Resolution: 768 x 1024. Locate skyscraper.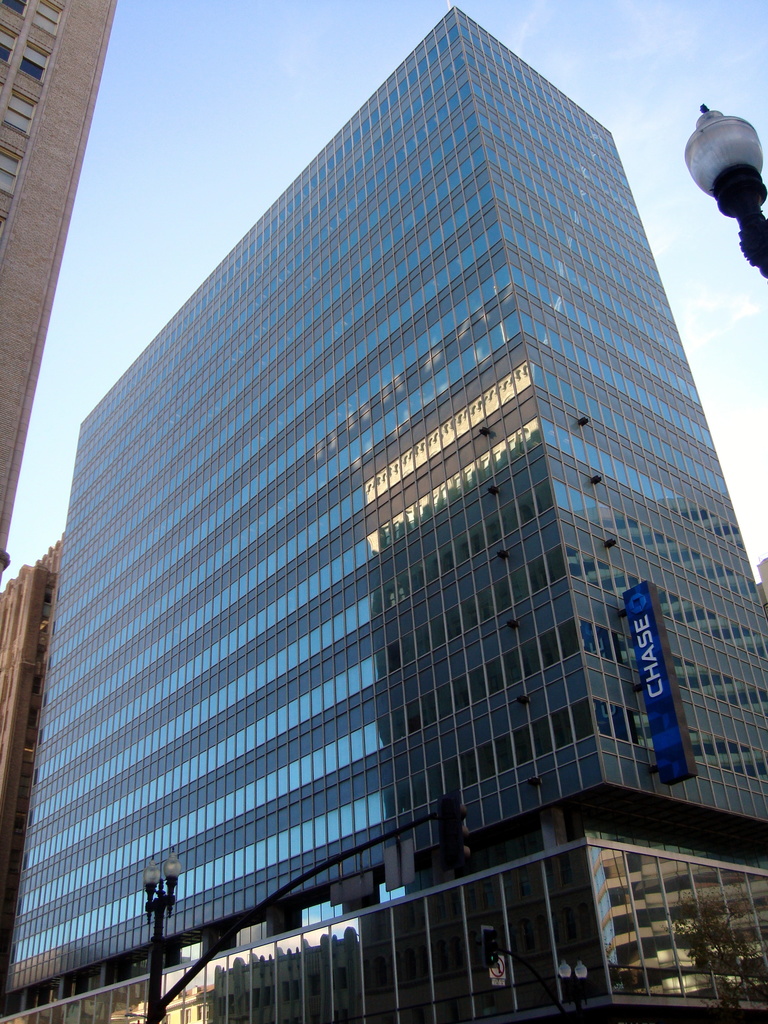
{"left": 2, "top": 8, "right": 767, "bottom": 1023}.
